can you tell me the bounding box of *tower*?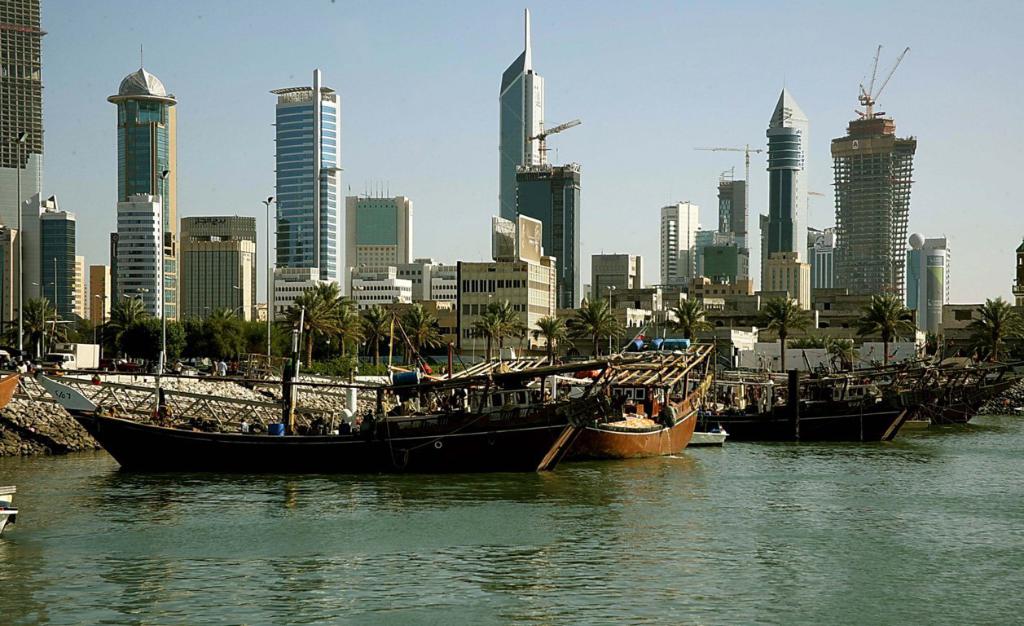
[x1=86, y1=49, x2=180, y2=323].
